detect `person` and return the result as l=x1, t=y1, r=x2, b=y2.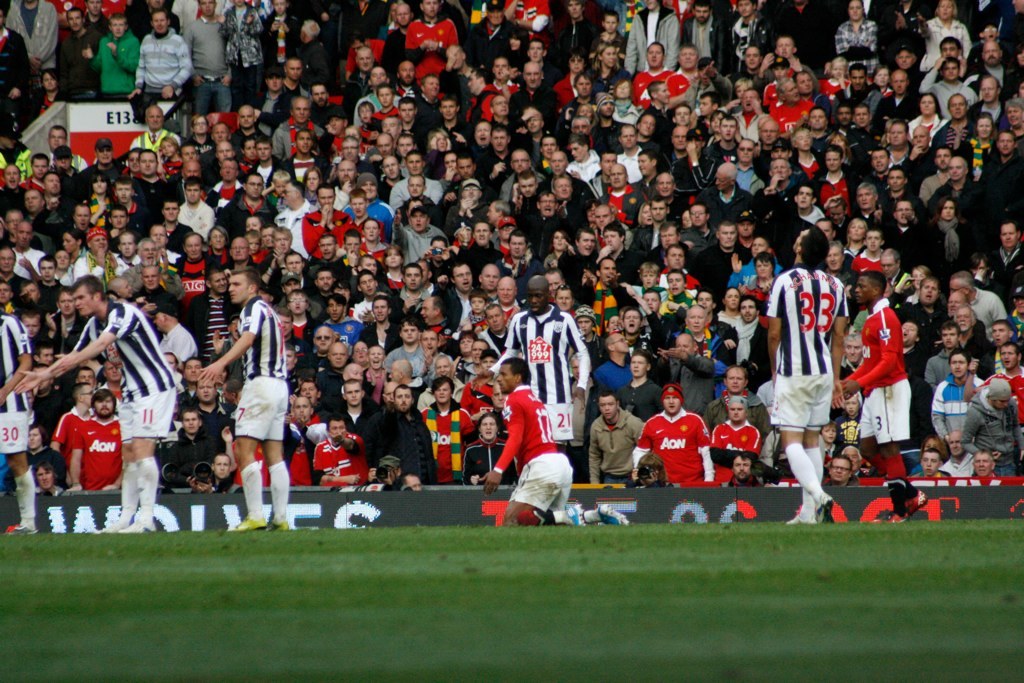
l=464, t=409, r=515, b=486.
